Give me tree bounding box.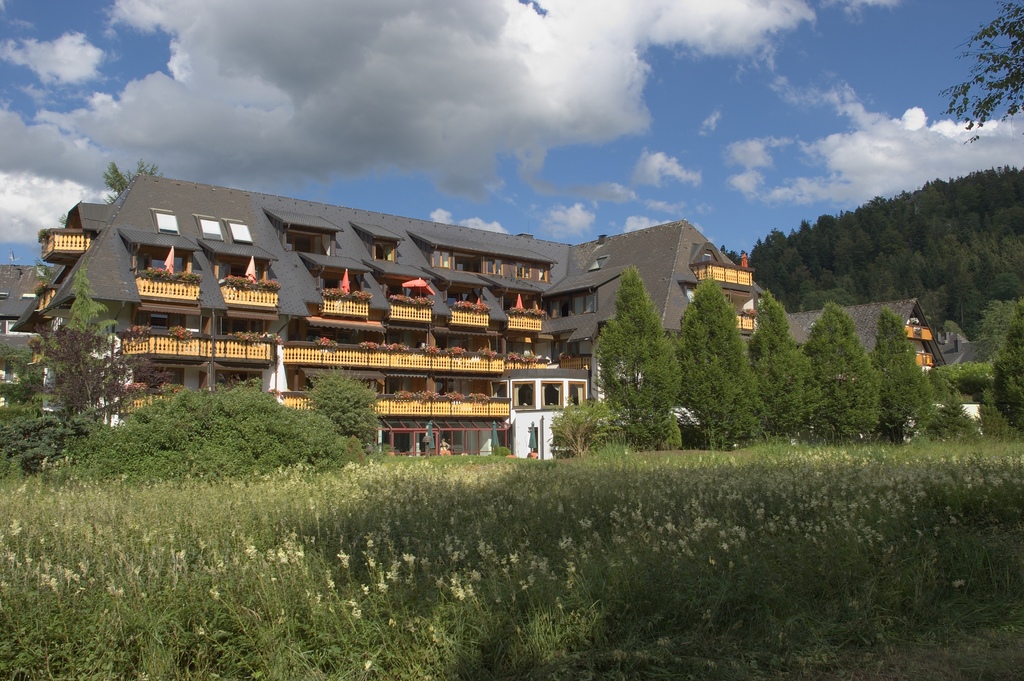
<region>796, 294, 886, 443</region>.
